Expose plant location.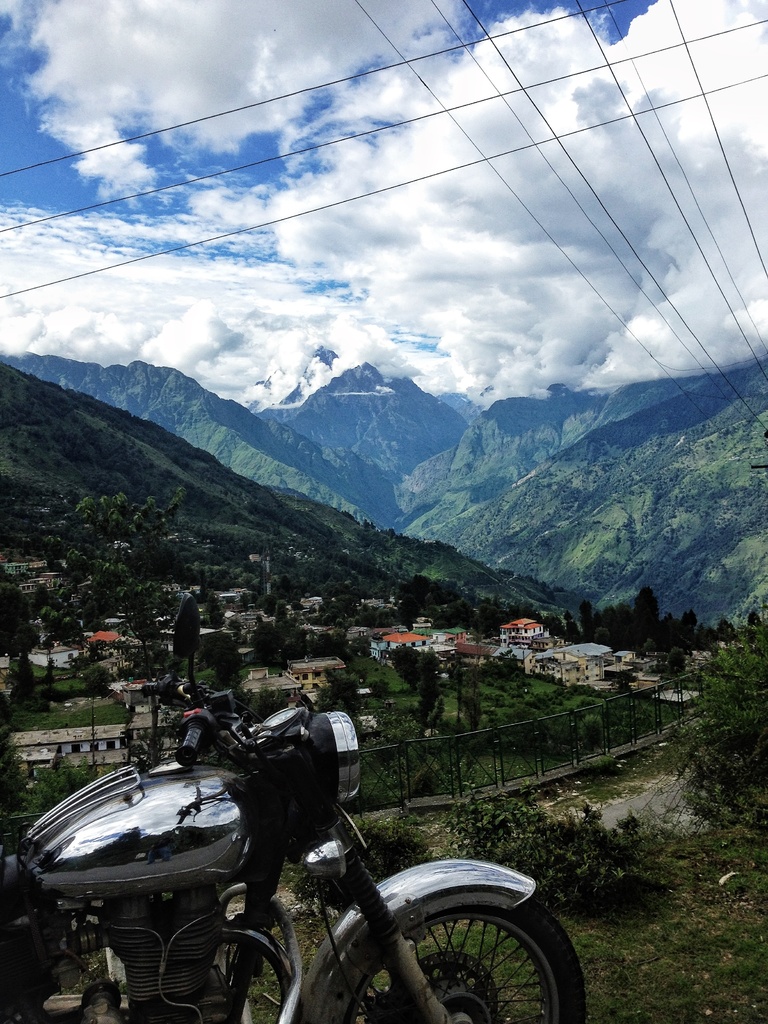
Exposed at (476, 660, 504, 679).
